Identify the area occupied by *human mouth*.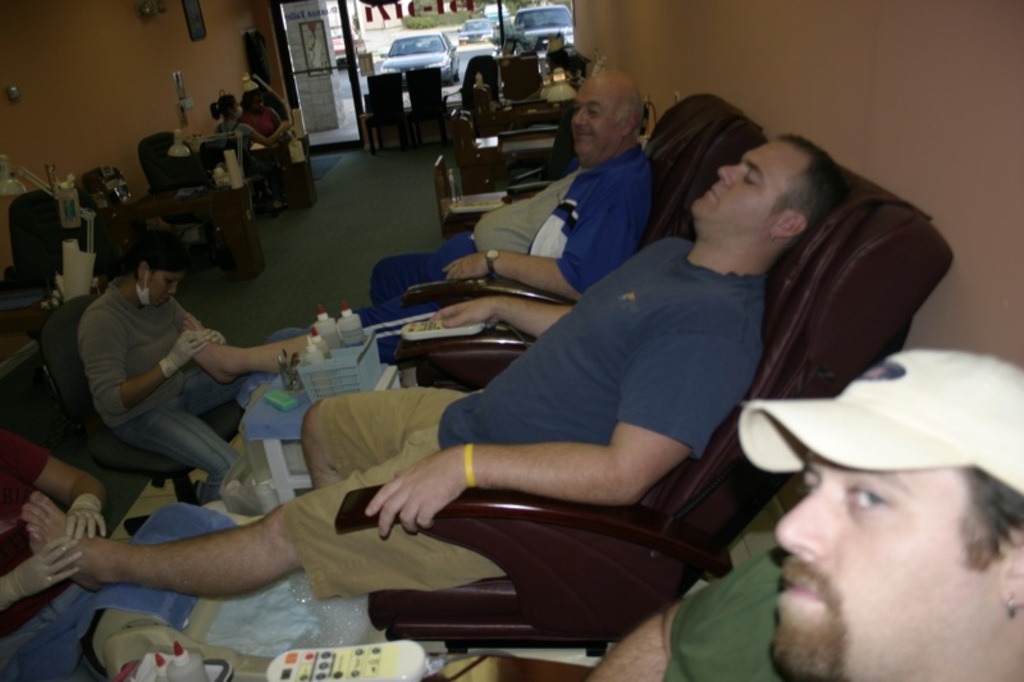
Area: region(778, 566, 827, 605).
